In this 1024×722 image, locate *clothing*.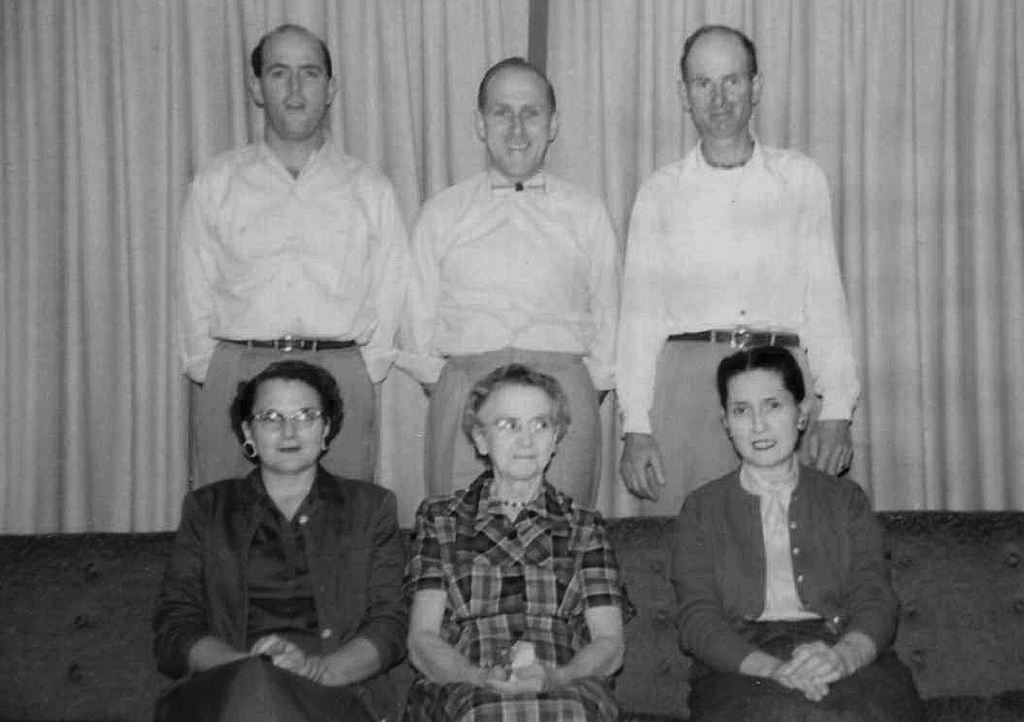
Bounding box: 171,126,409,495.
